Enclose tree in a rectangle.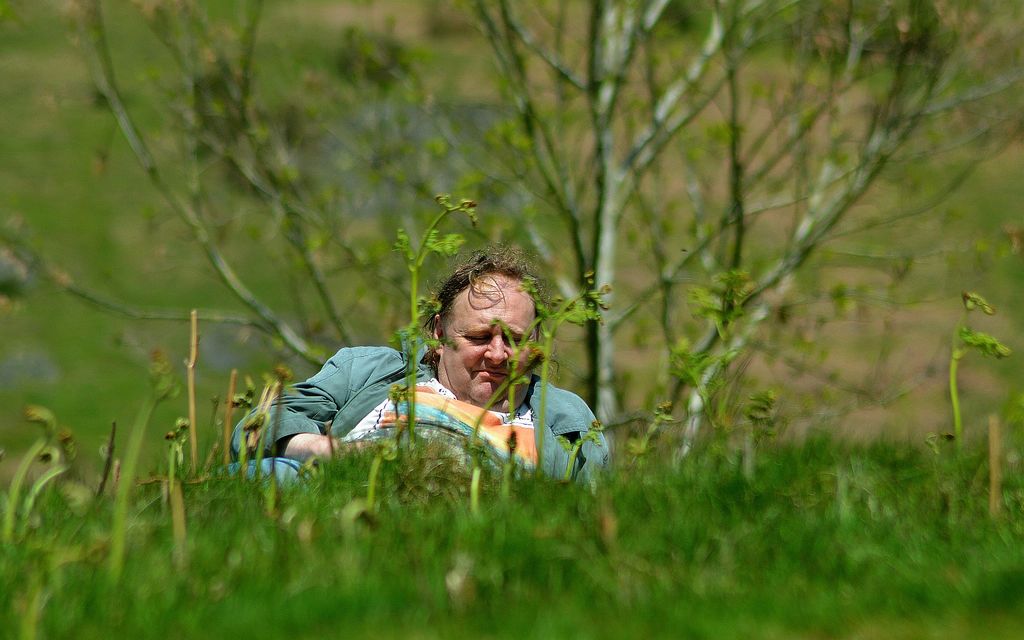
bbox=(0, 0, 1023, 488).
